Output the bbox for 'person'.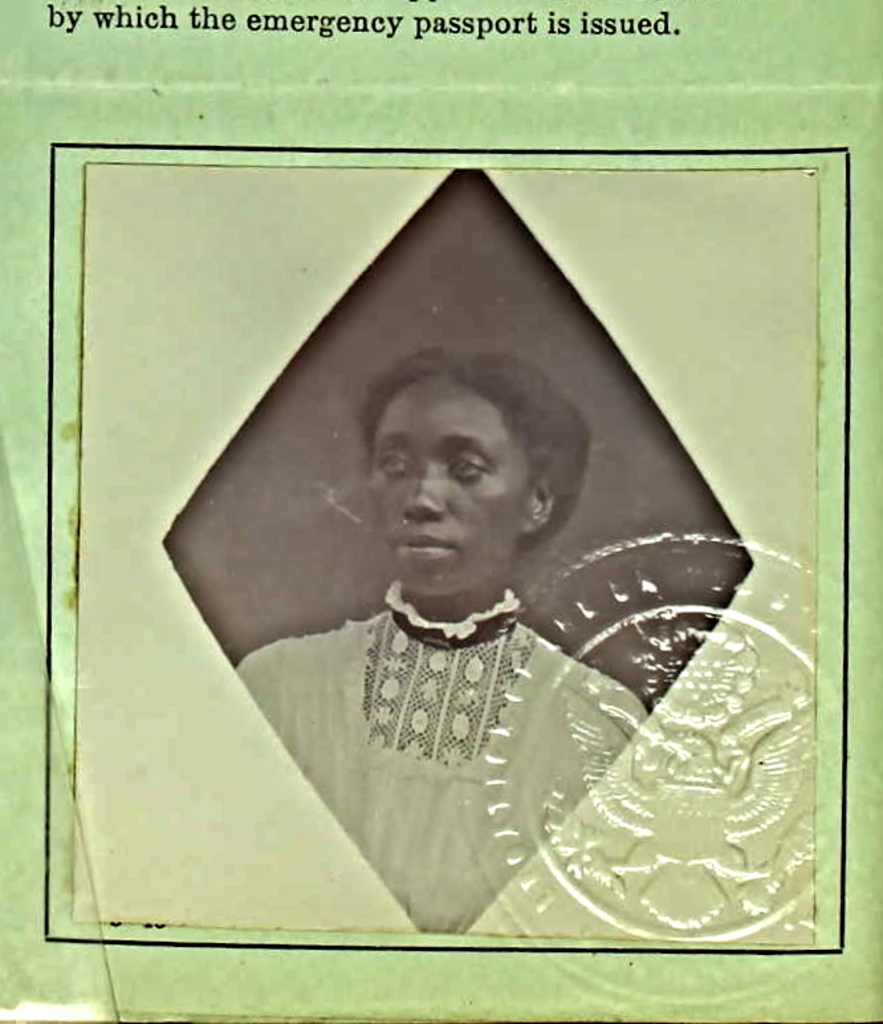
detection(249, 312, 691, 972).
